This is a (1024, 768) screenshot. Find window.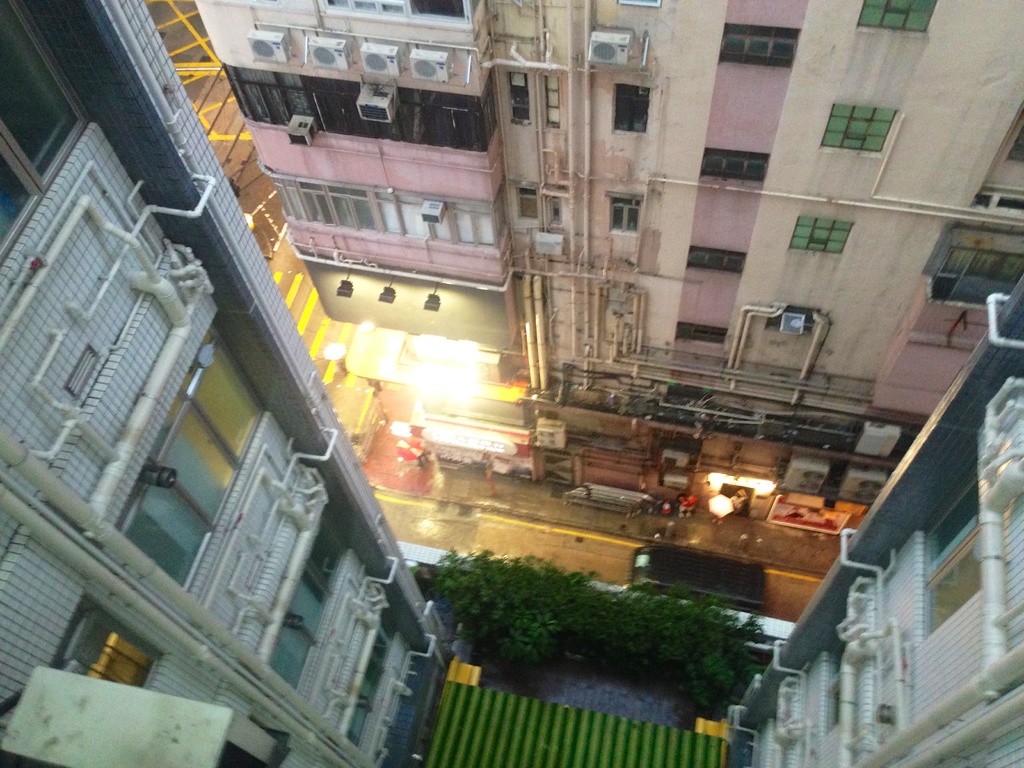
Bounding box: 973:182:1023:212.
